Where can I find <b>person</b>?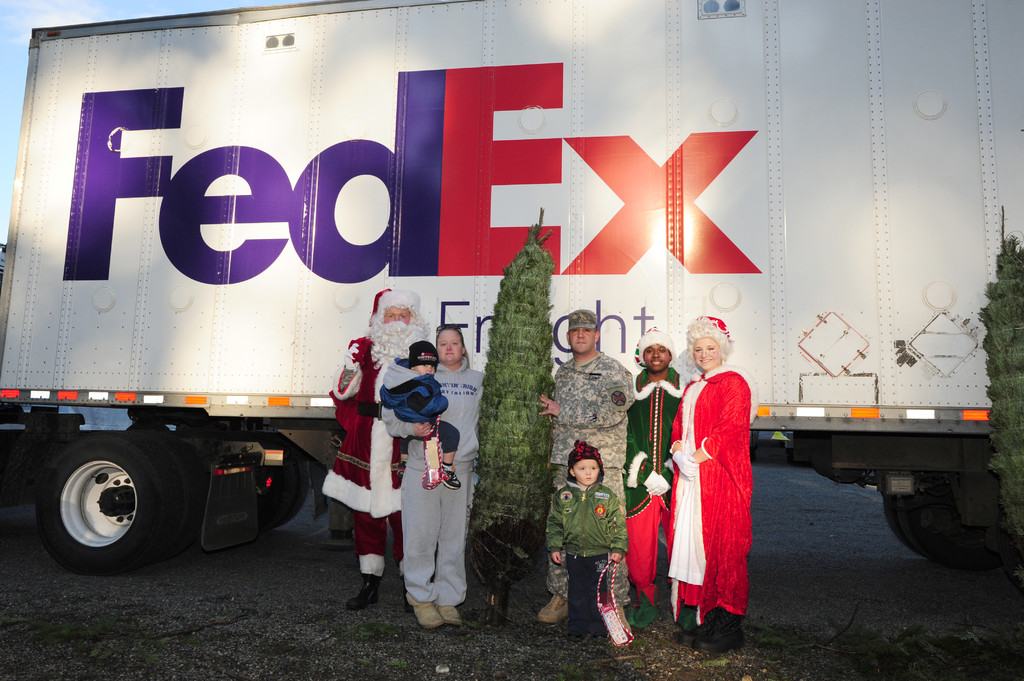
You can find it at locate(623, 327, 688, 633).
